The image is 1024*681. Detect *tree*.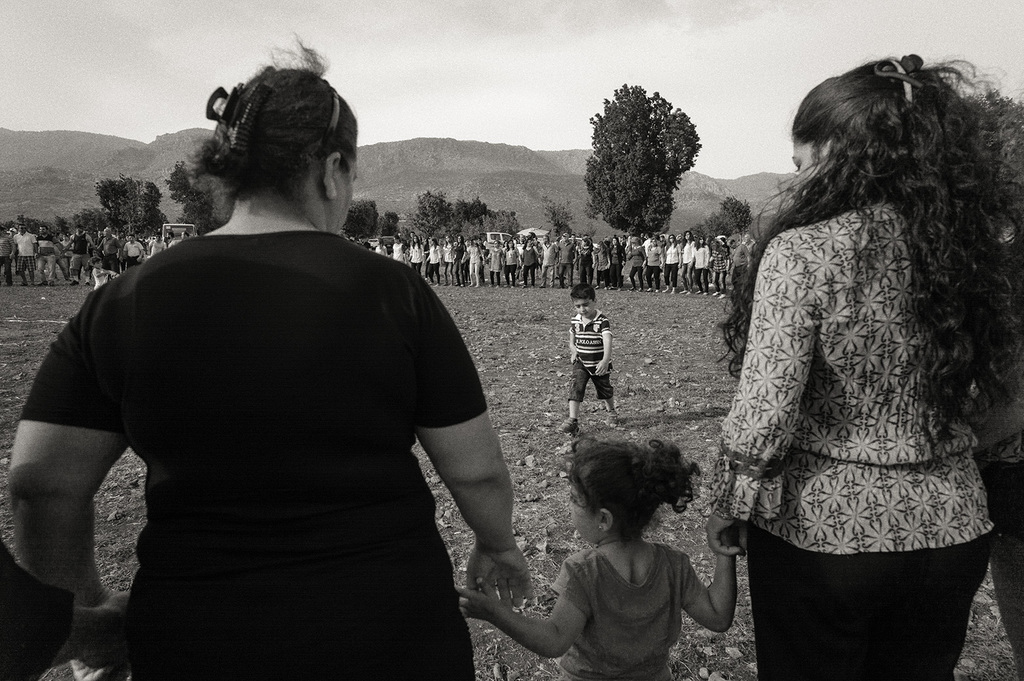
Detection: (0,221,66,244).
